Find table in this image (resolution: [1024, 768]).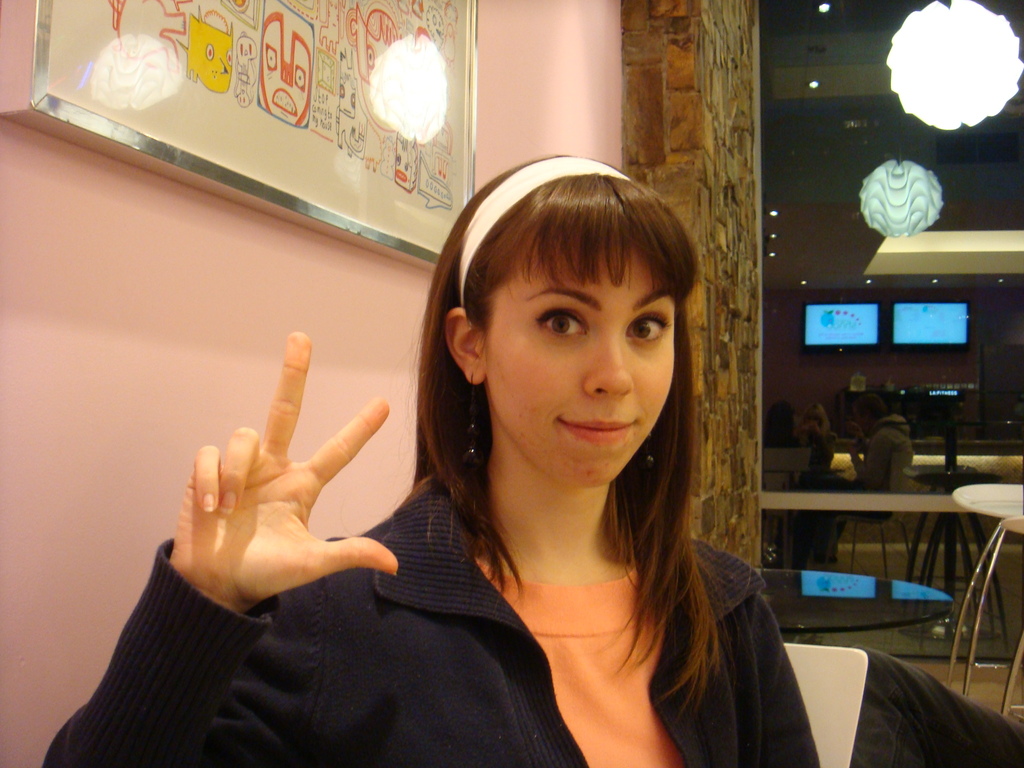
detection(751, 479, 1023, 665).
